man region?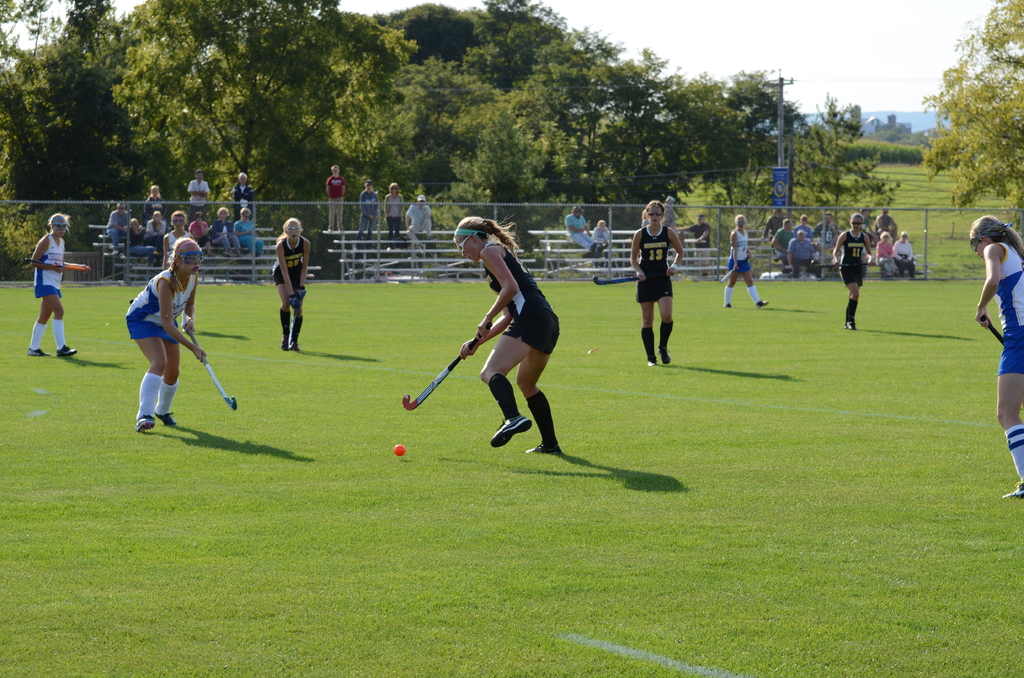
bbox=[813, 213, 838, 248]
